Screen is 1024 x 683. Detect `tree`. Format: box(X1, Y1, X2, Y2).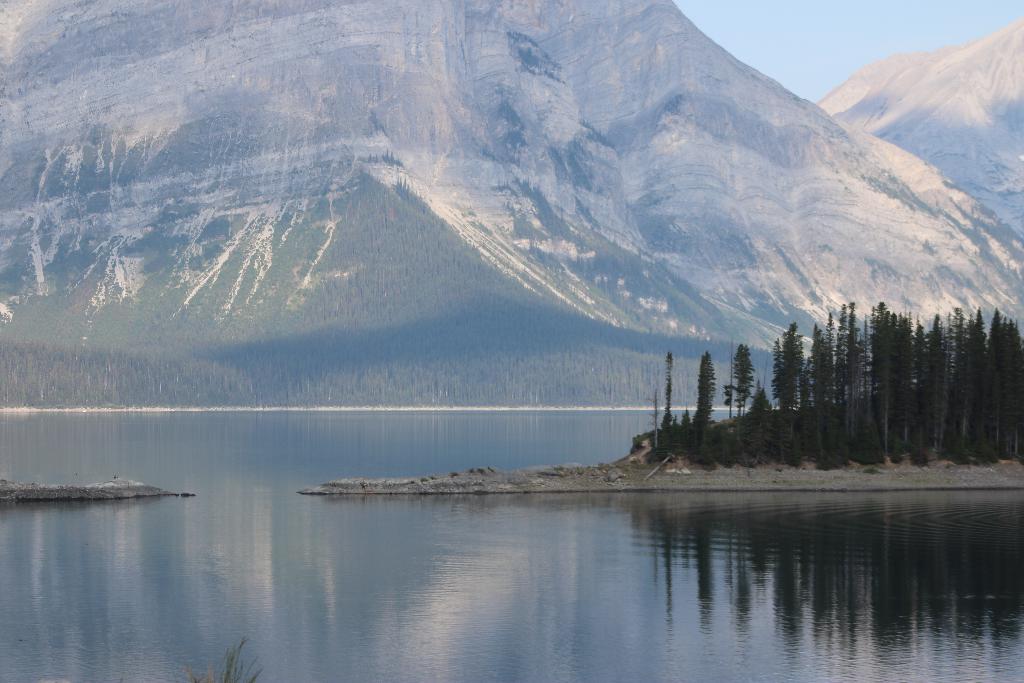
box(732, 342, 755, 416).
